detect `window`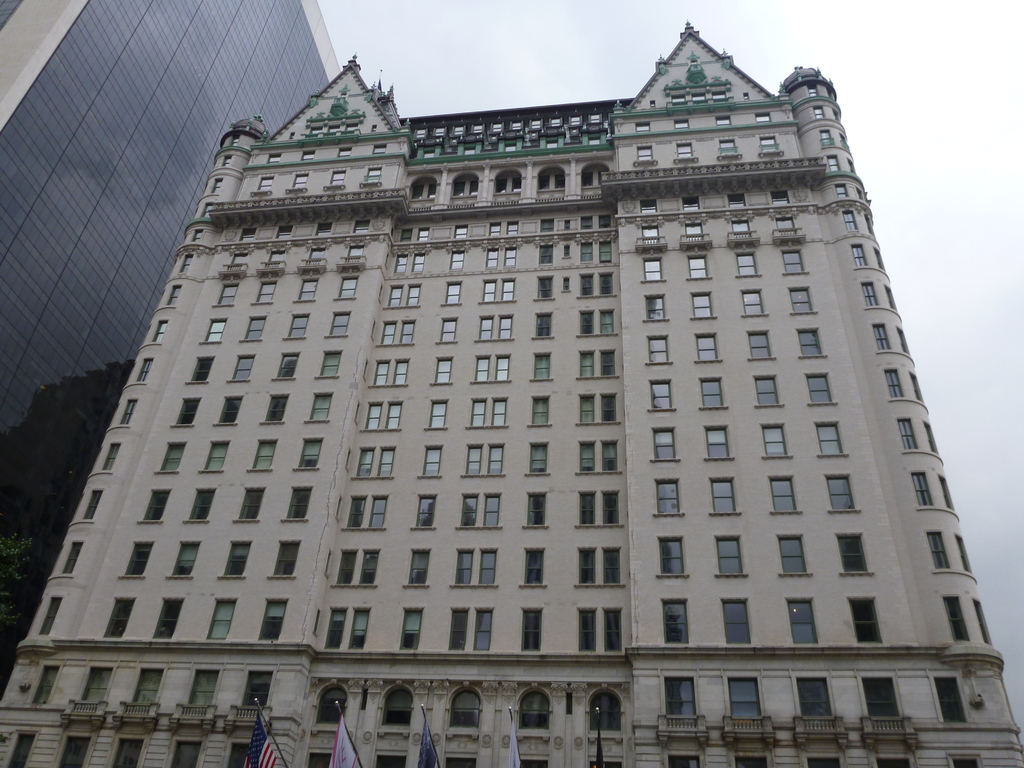
region(533, 274, 557, 302)
